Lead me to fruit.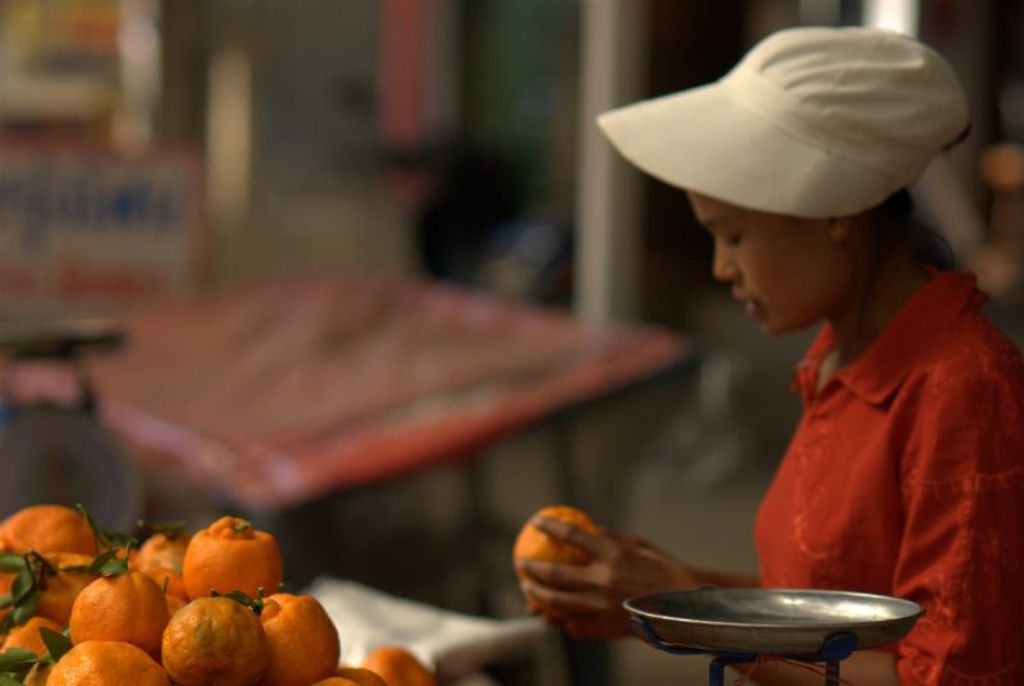
Lead to locate(129, 521, 186, 586).
